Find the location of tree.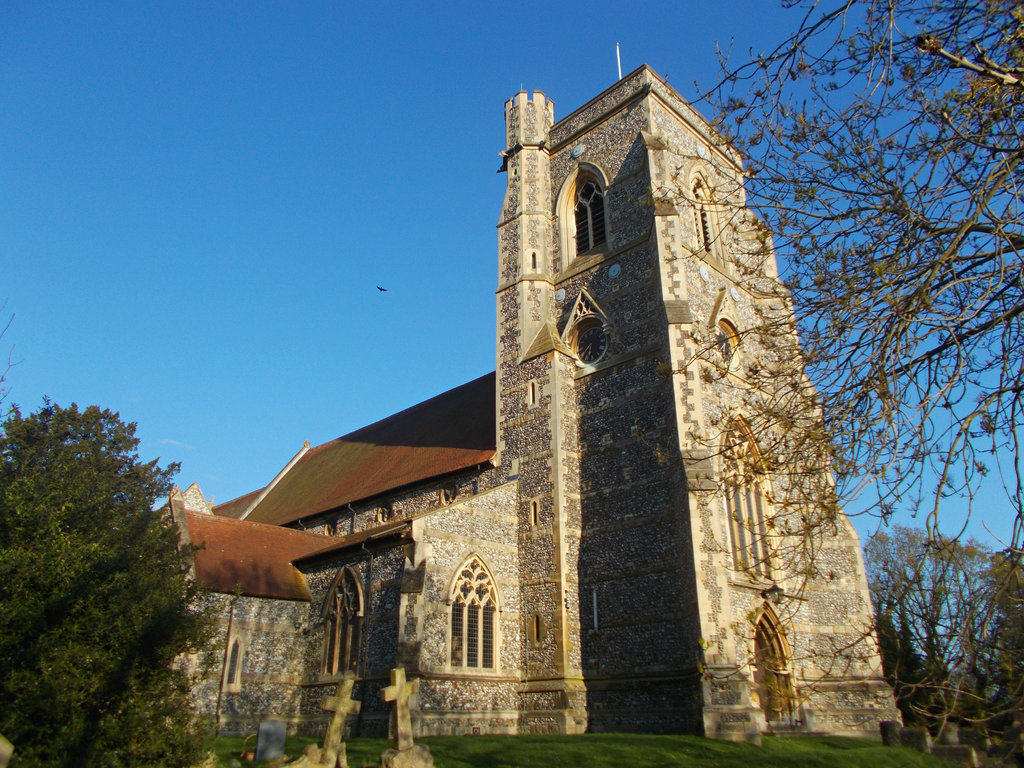
Location: bbox(0, 394, 202, 767).
